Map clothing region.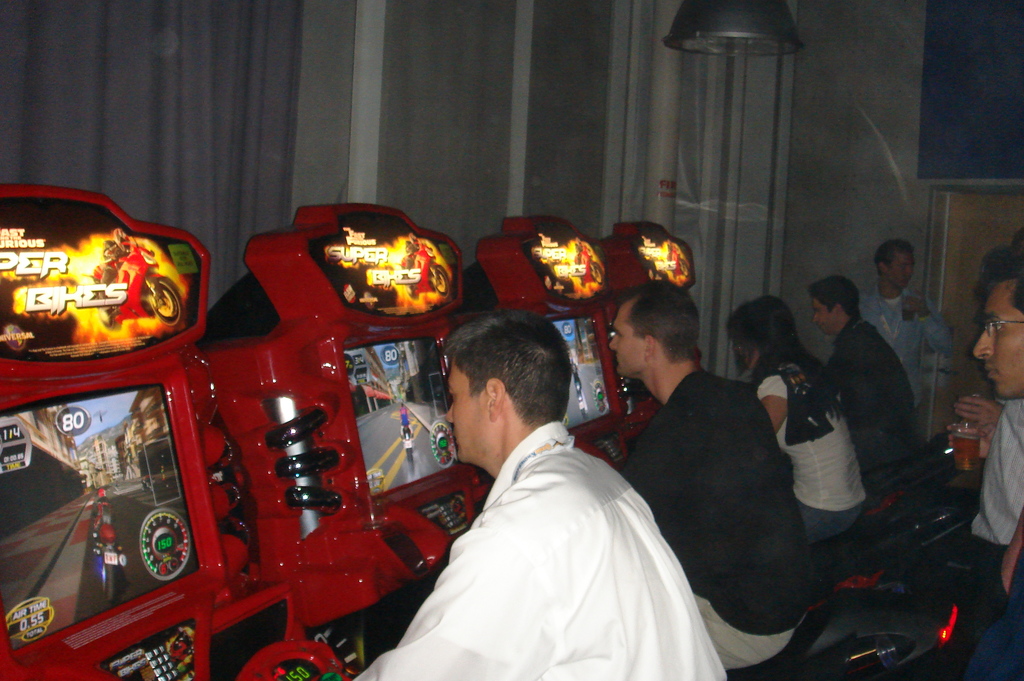
Mapped to (634,365,810,667).
